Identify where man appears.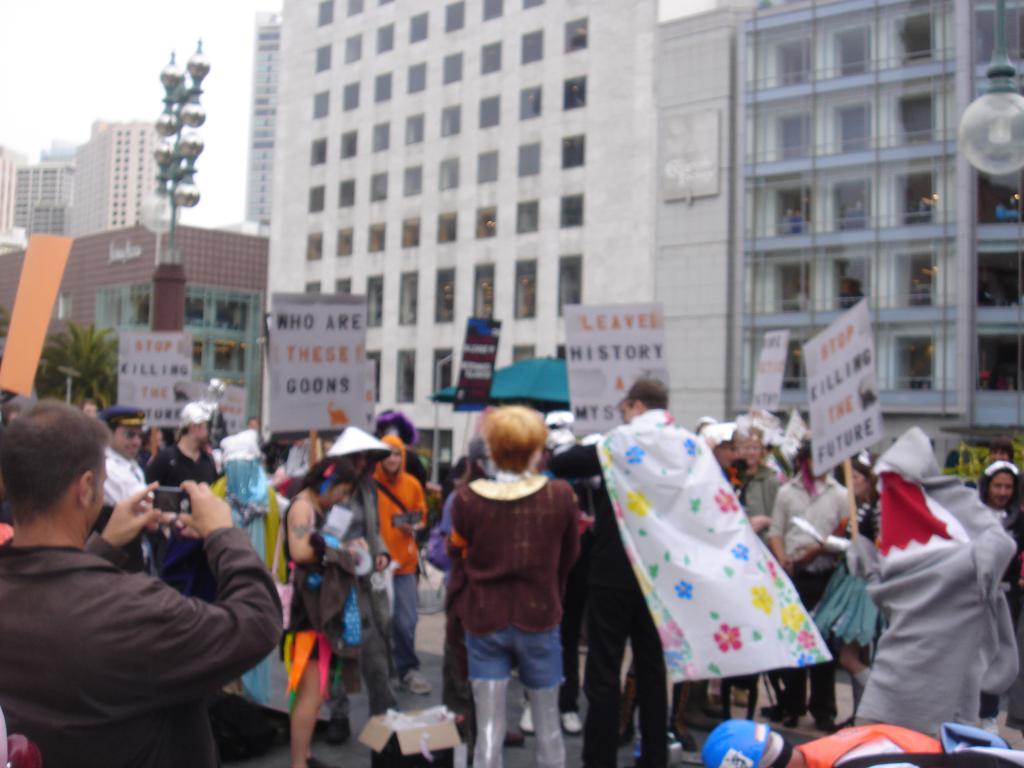
Appears at bbox=[987, 442, 1010, 463].
